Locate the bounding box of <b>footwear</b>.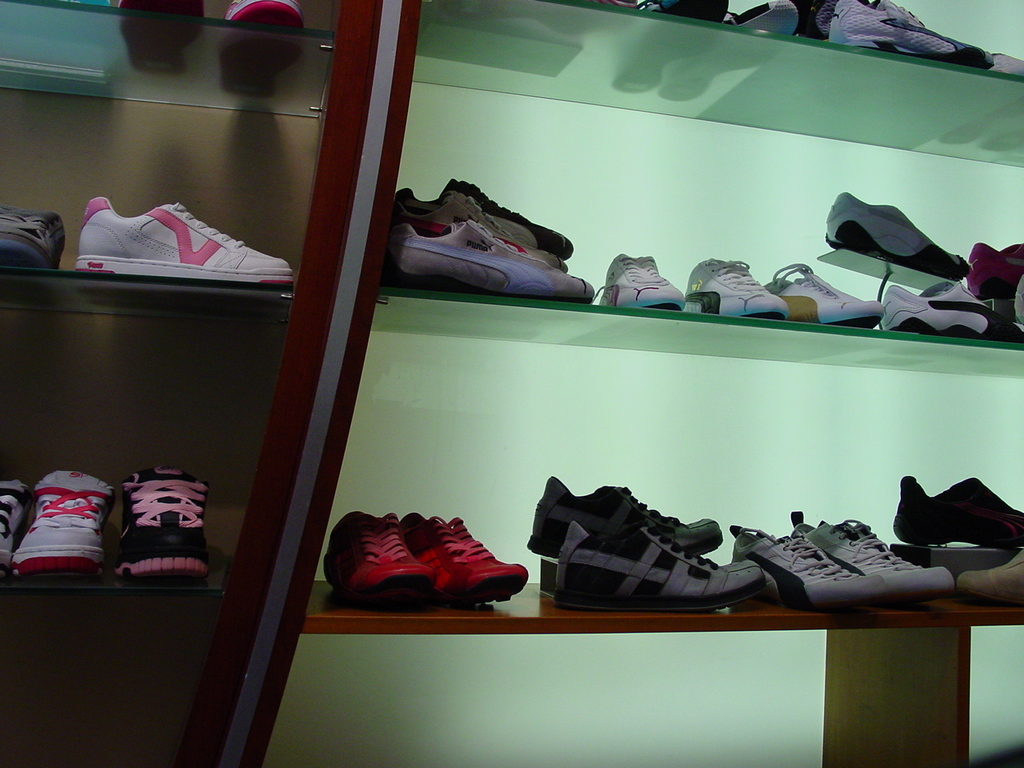
Bounding box: left=13, top=473, right=114, bottom=575.
